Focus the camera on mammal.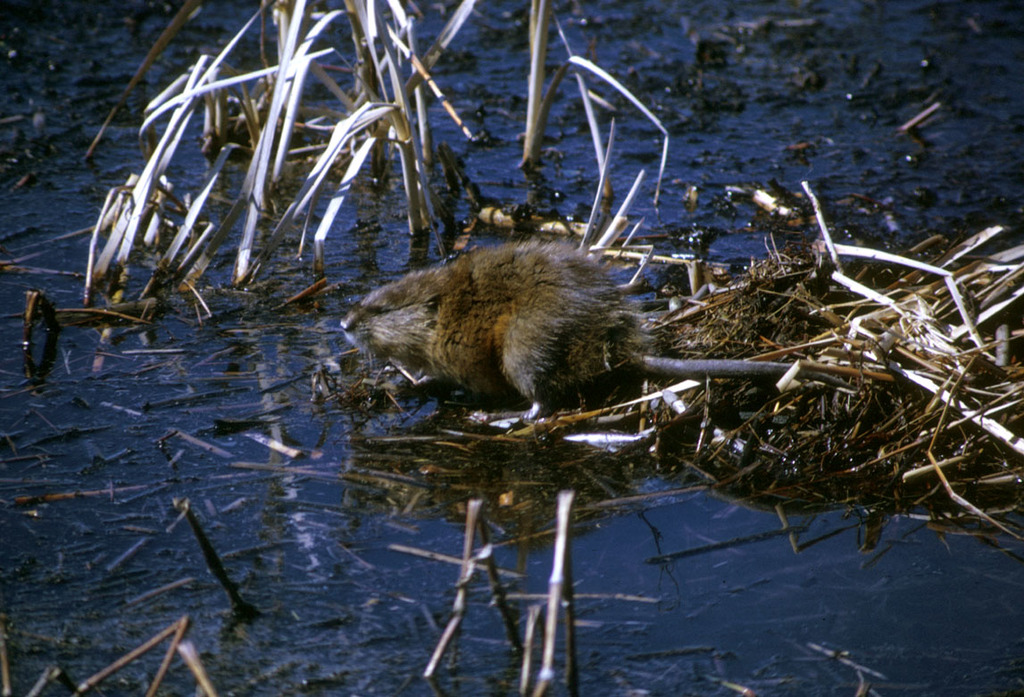
Focus region: left=325, top=236, right=691, bottom=435.
